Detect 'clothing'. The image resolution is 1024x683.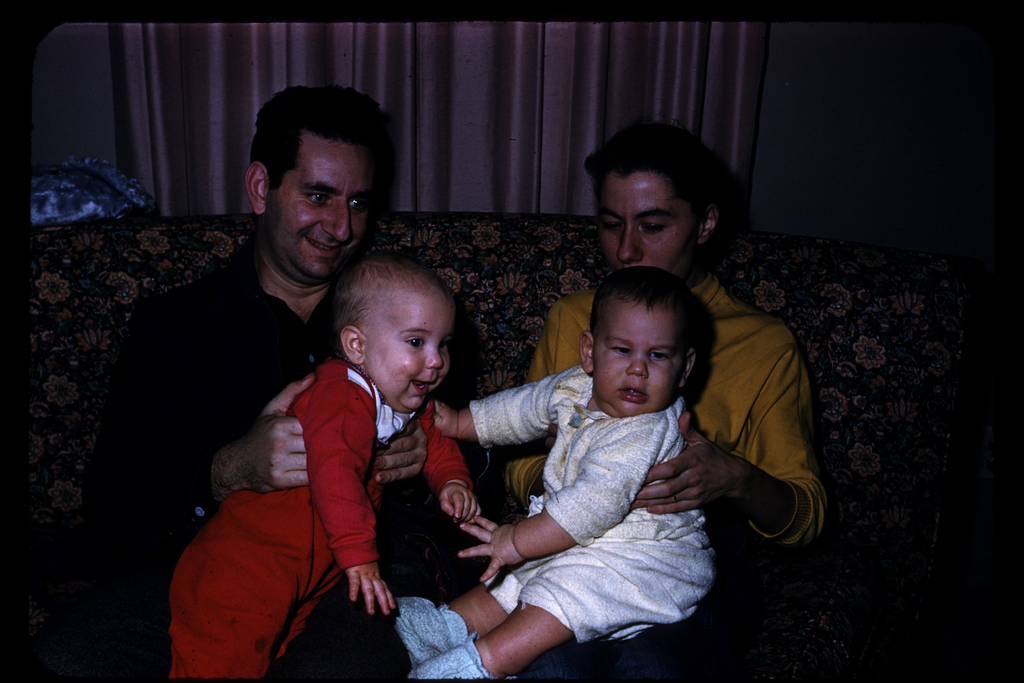
rect(500, 252, 754, 682).
